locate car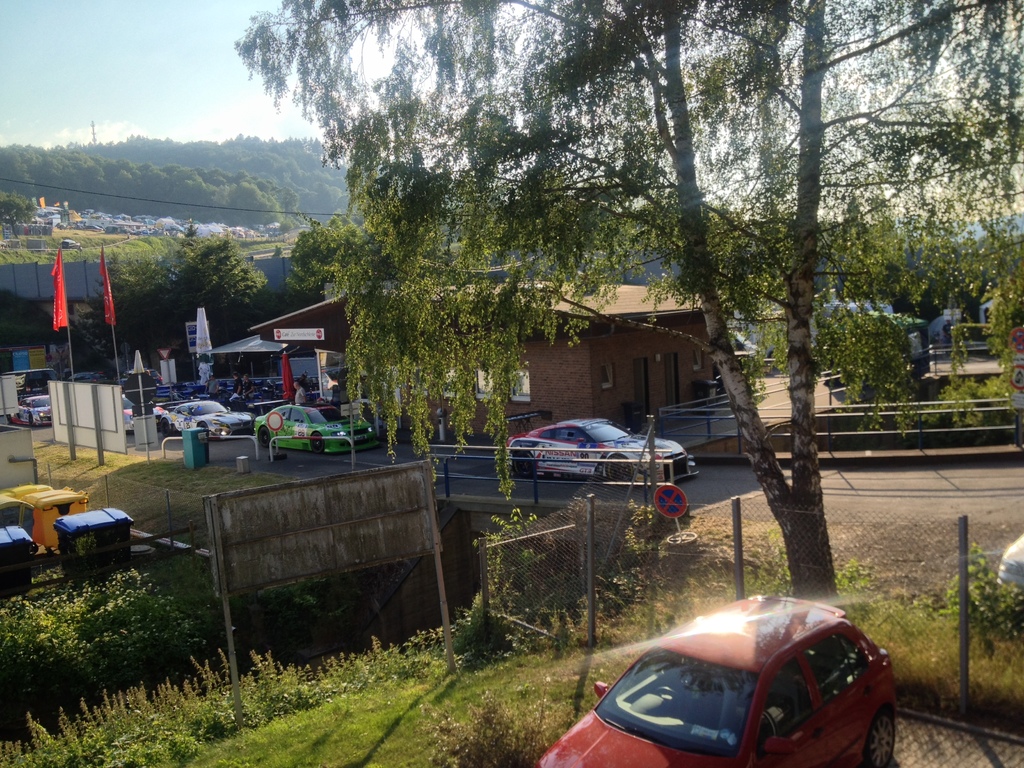
[left=253, top=405, right=374, bottom=450]
